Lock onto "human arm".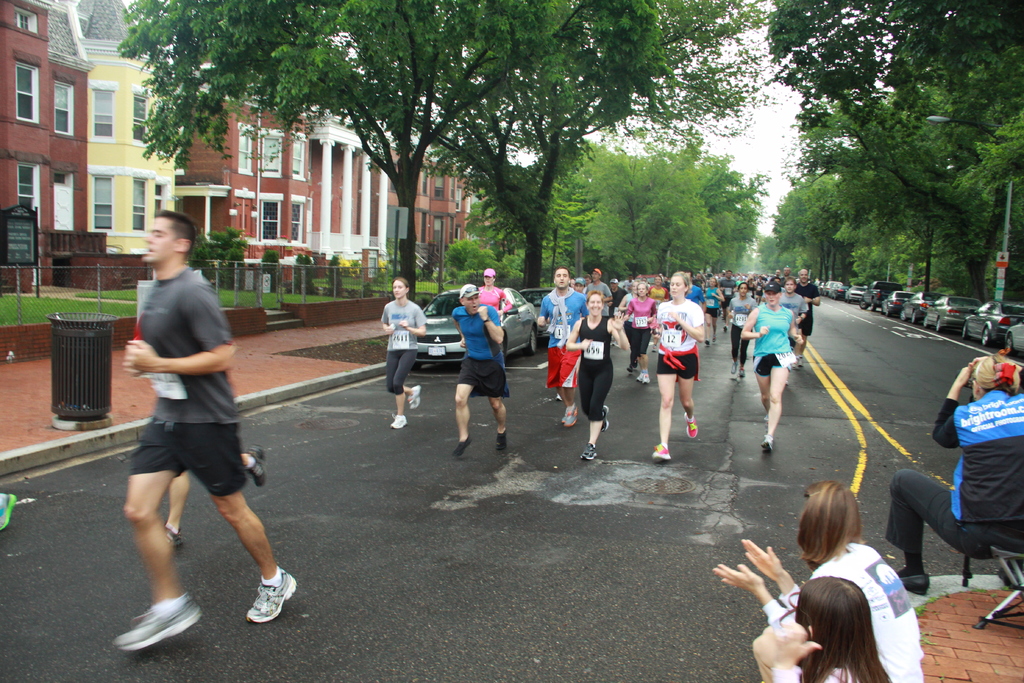
Locked: bbox=(479, 309, 507, 346).
